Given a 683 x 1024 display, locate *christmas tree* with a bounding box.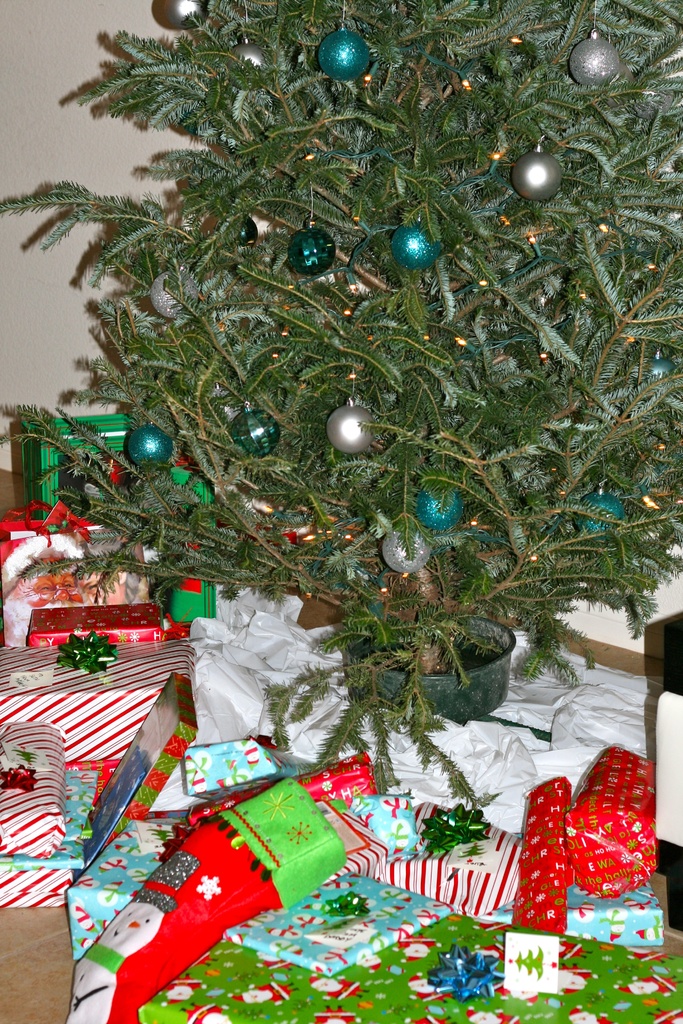
Located: region(0, 1, 682, 1023).
